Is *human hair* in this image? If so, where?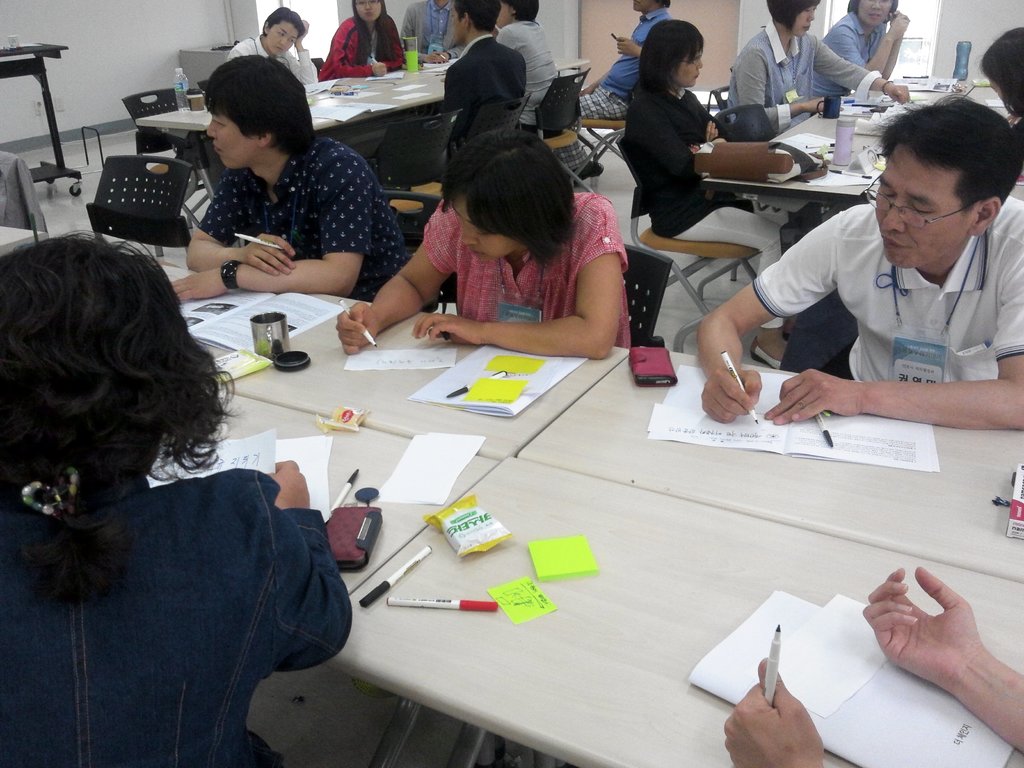
Yes, at box(204, 55, 316, 158).
